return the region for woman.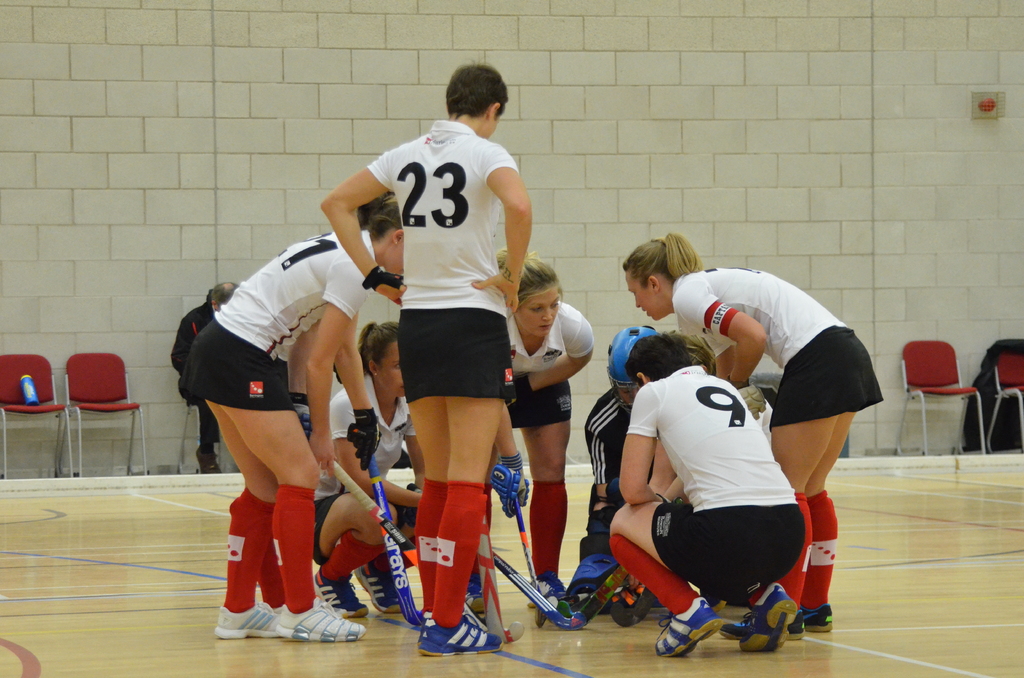
{"left": 614, "top": 231, "right": 882, "bottom": 630}.
